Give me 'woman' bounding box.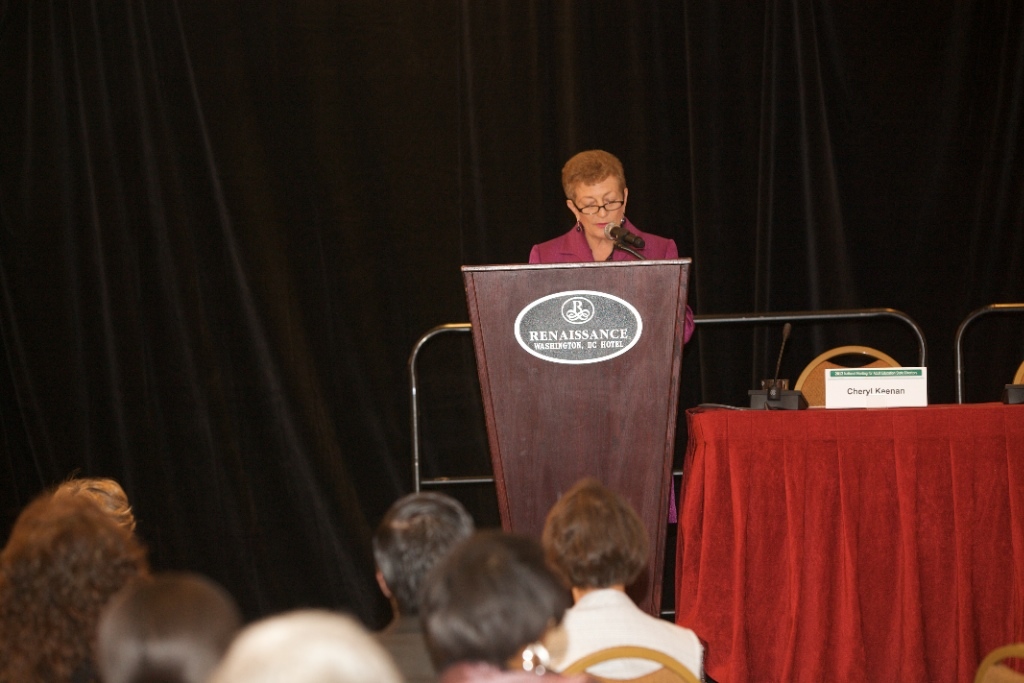
525/153/685/350.
